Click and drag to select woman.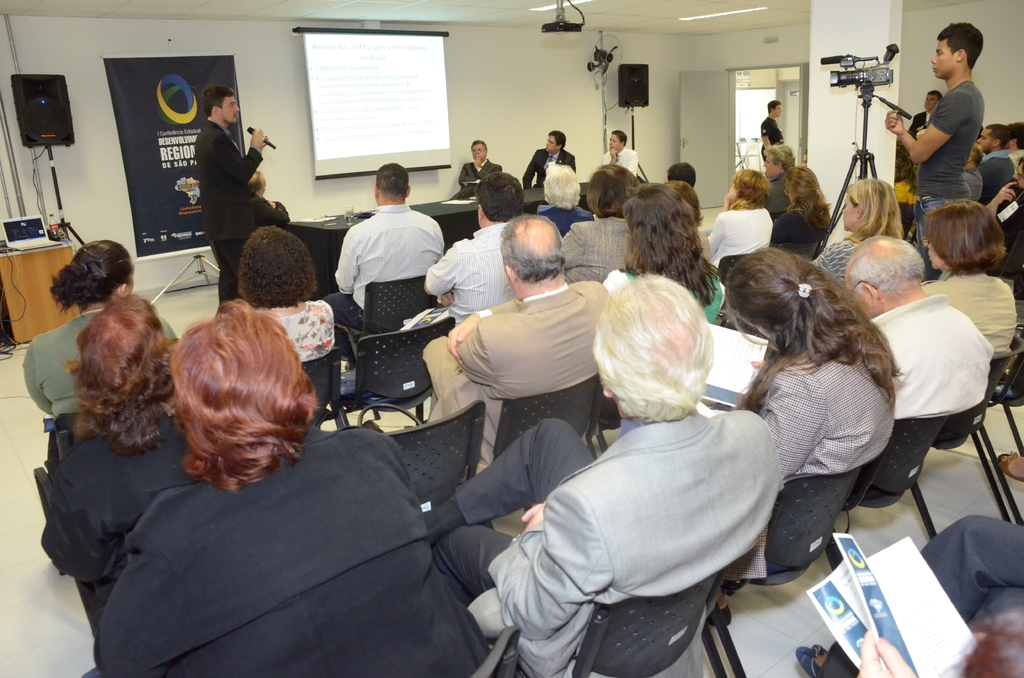
Selection: l=691, t=247, r=896, b=581.
